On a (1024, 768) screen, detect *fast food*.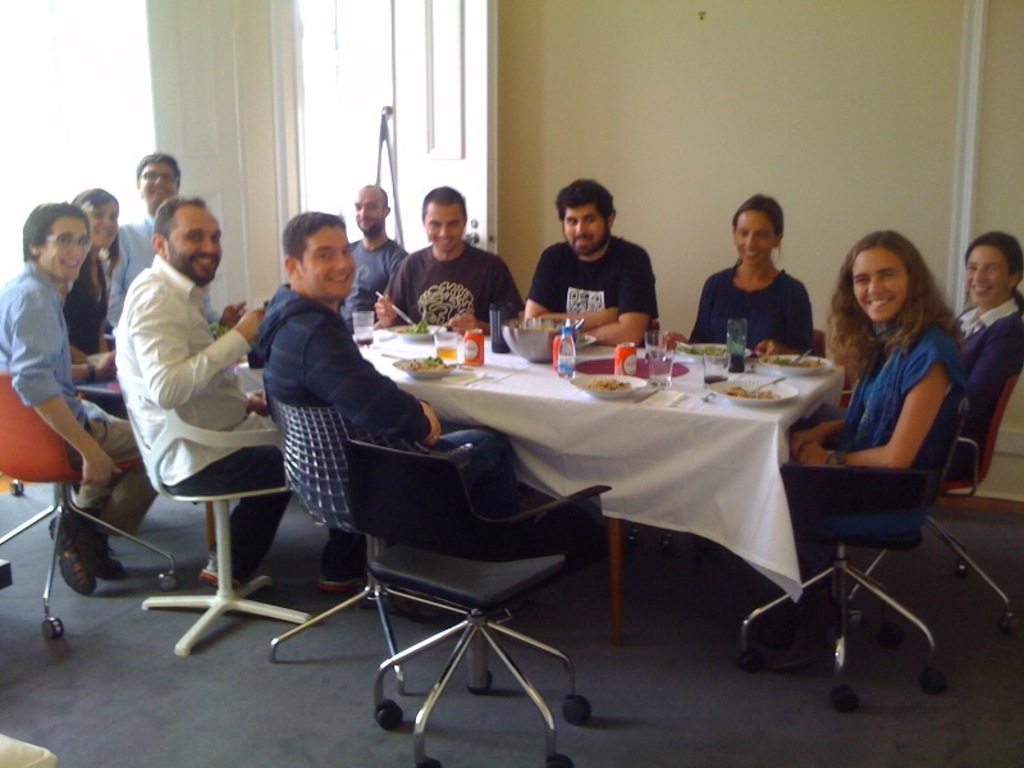
BBox(584, 376, 631, 392).
